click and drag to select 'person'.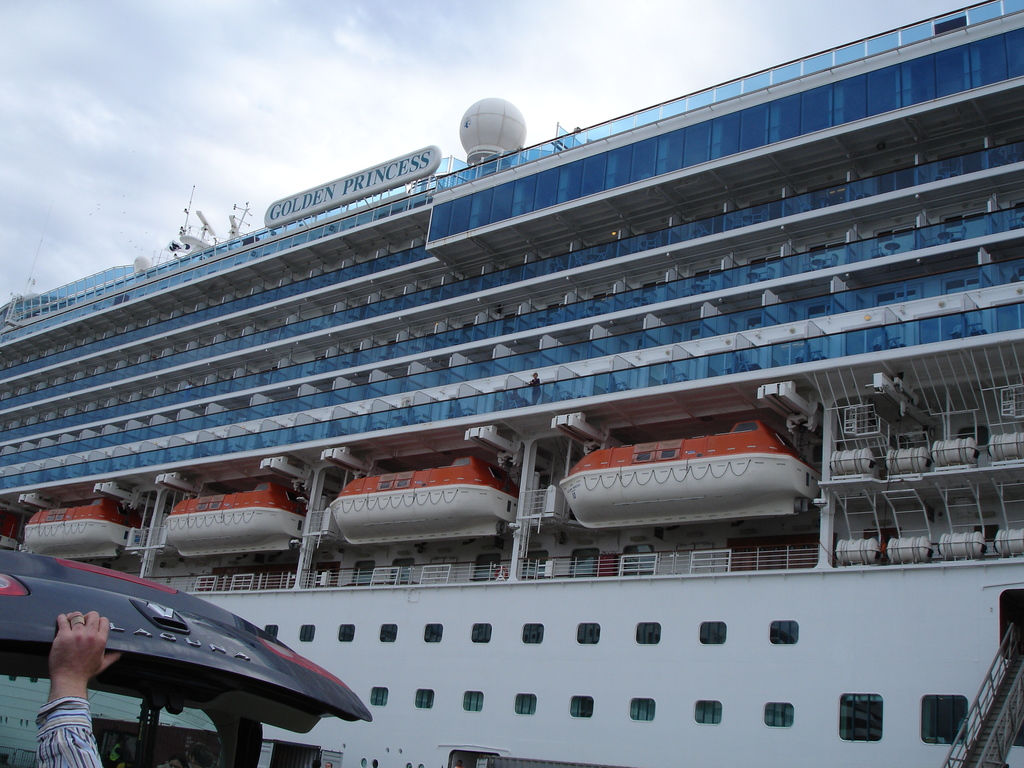
Selection: <box>187,742,213,767</box>.
